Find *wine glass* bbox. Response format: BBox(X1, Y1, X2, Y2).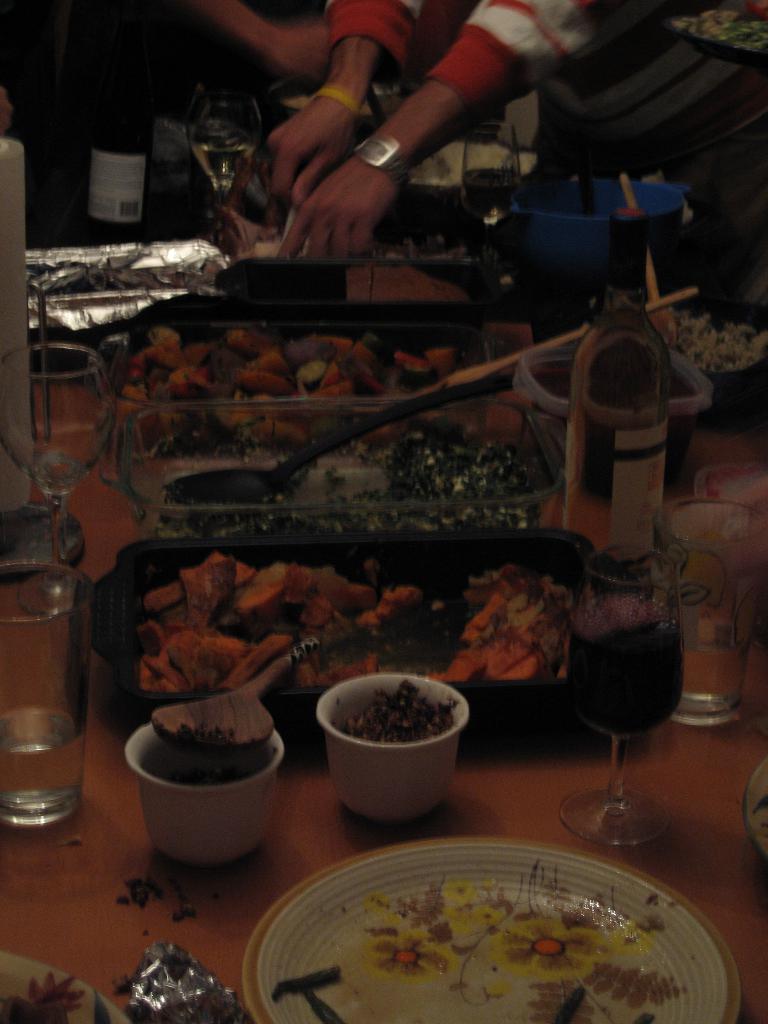
BBox(27, 342, 115, 547).
